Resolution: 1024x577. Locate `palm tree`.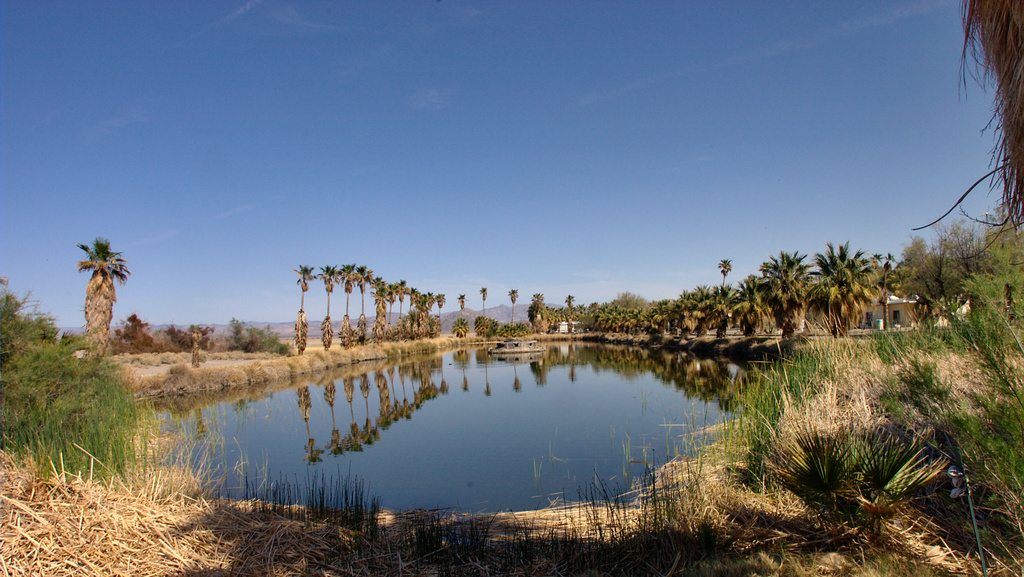
bbox=[294, 263, 319, 361].
